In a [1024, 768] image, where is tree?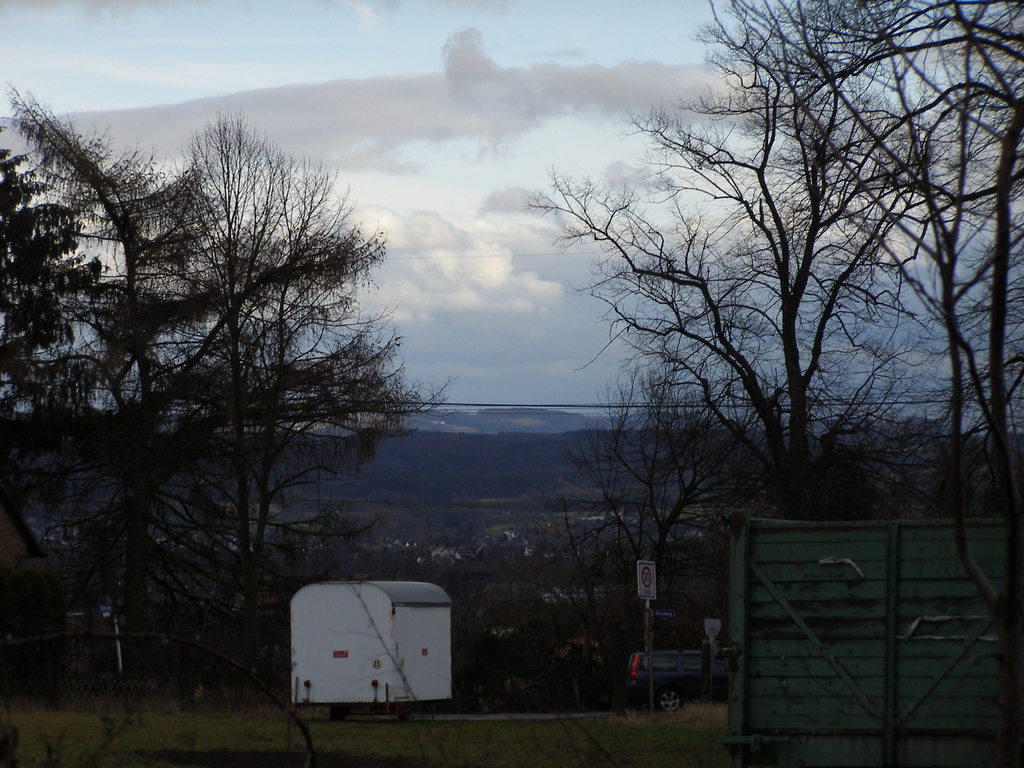
551 351 740 730.
